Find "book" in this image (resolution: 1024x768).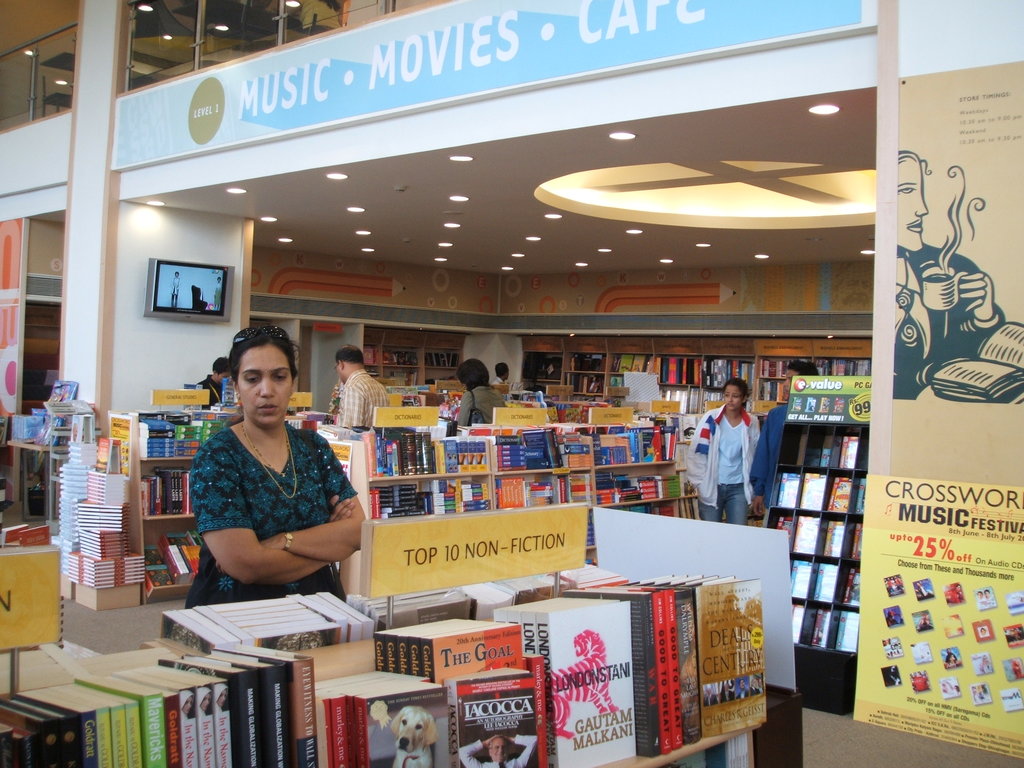
{"left": 939, "top": 678, "right": 968, "bottom": 700}.
